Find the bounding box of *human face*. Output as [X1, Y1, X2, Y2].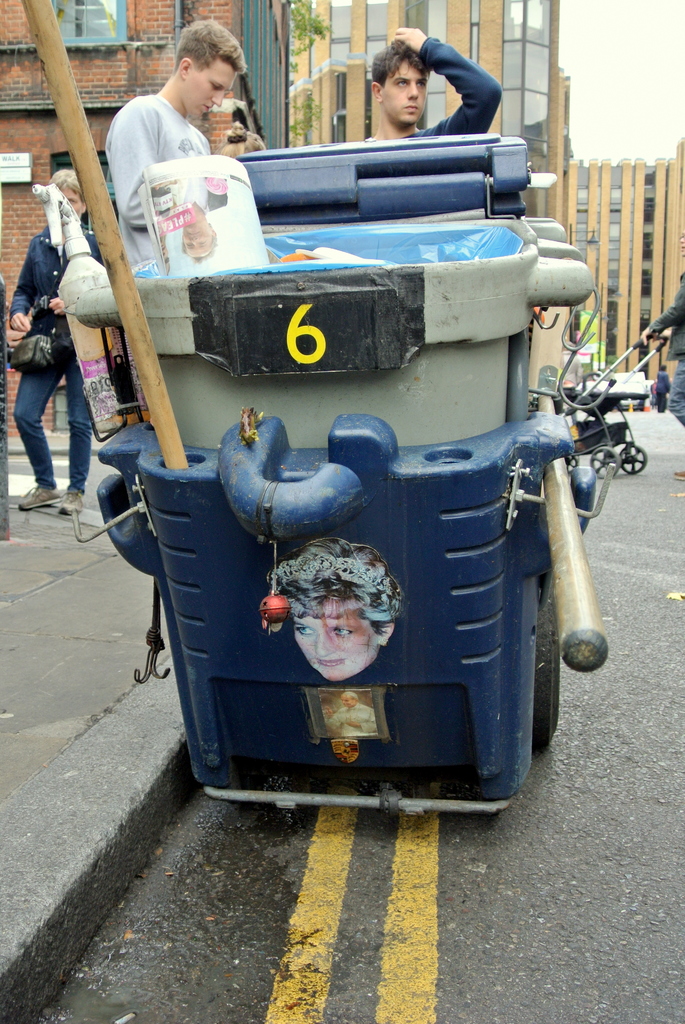
[65, 187, 88, 216].
